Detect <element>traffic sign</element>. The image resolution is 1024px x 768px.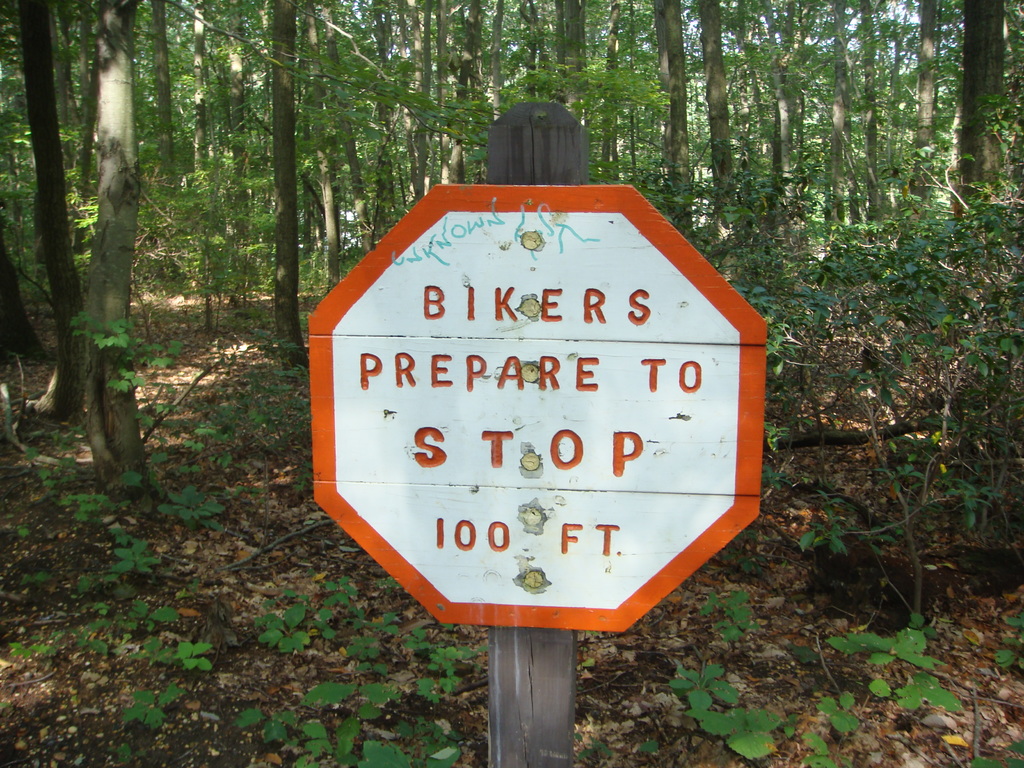
[left=304, top=182, right=758, bottom=632].
